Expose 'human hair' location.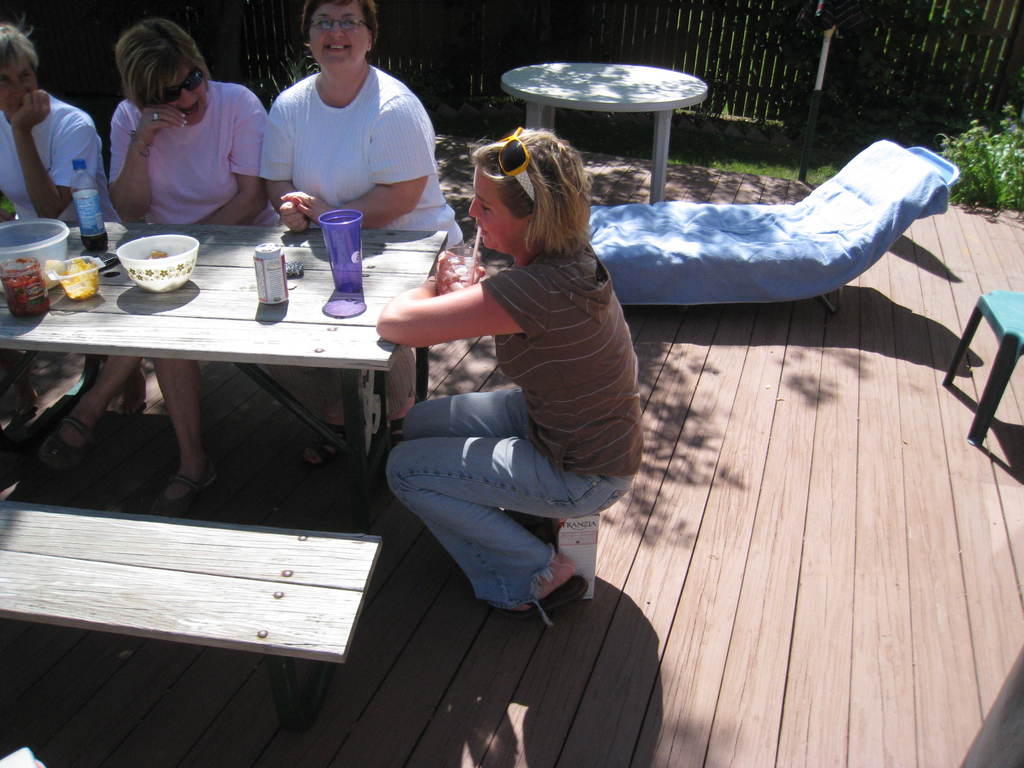
Exposed at (left=296, top=4, right=382, bottom=47).
